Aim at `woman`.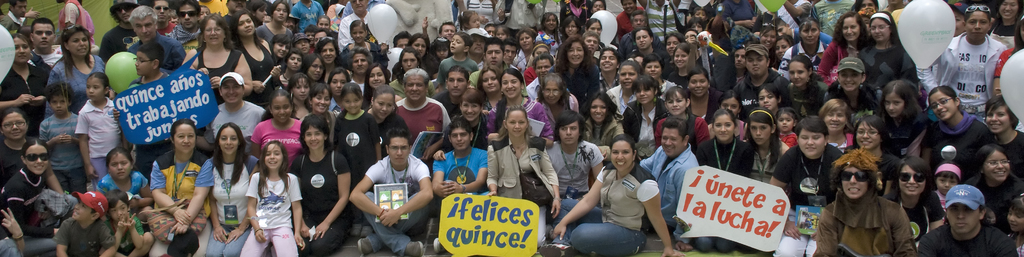
Aimed at box=[433, 87, 488, 162].
